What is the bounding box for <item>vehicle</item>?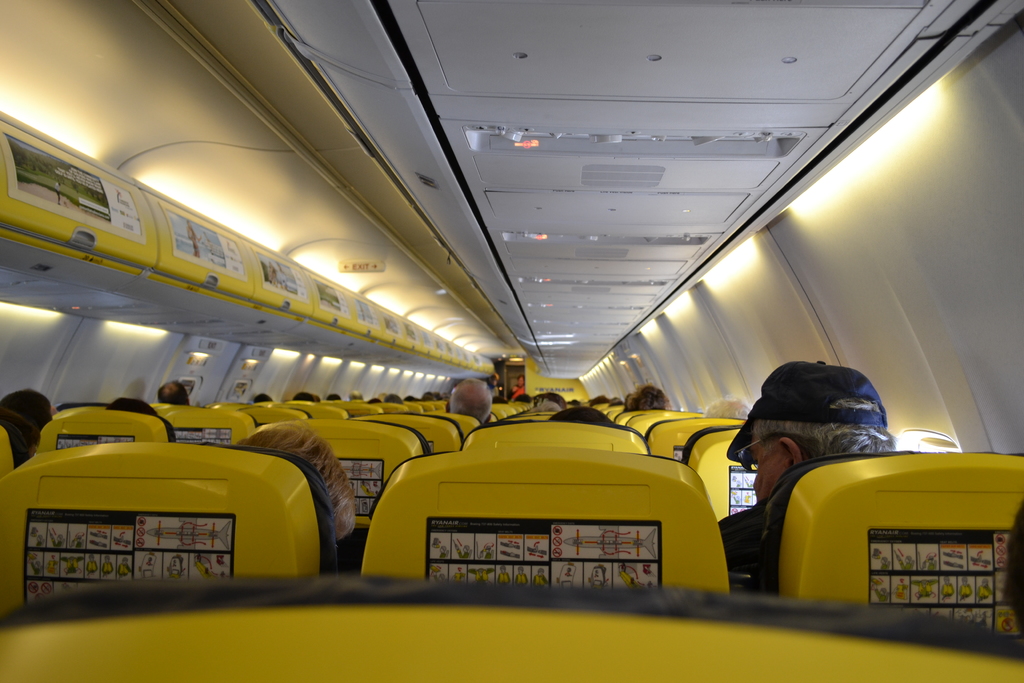
<region>0, 0, 1023, 682</region>.
